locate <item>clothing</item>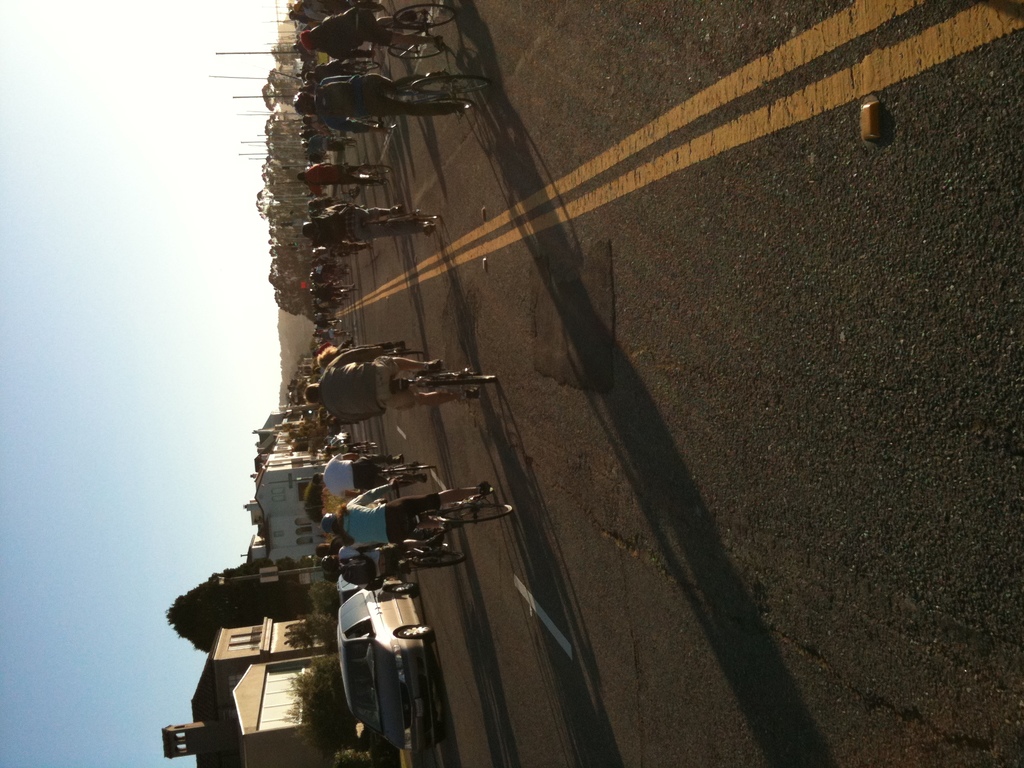
detection(316, 79, 385, 124)
